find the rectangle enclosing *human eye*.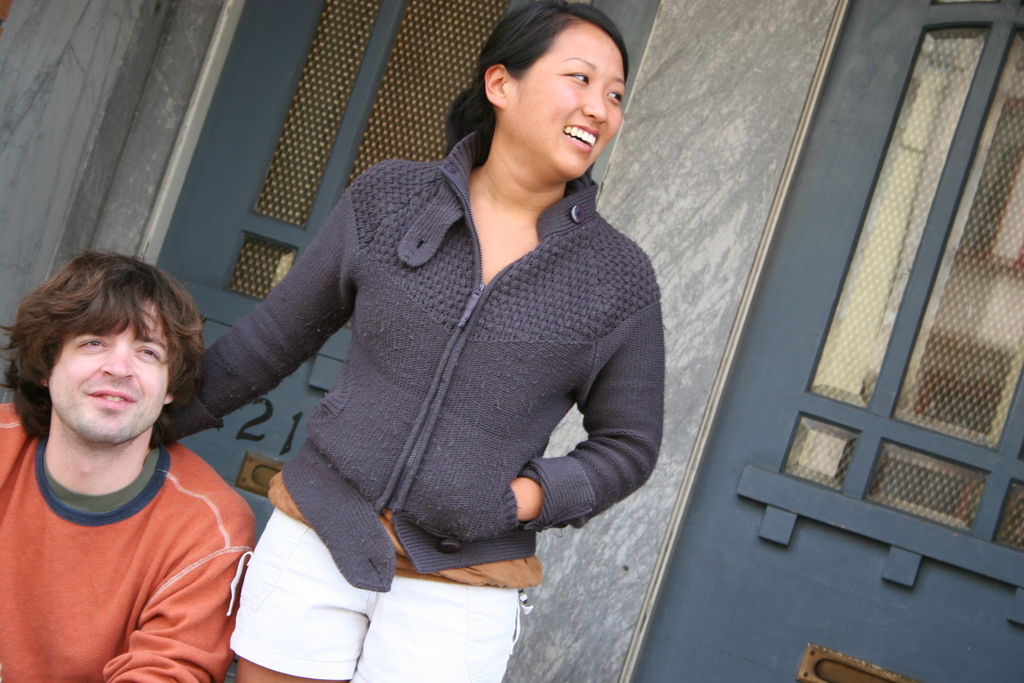
BBox(563, 69, 590, 85).
